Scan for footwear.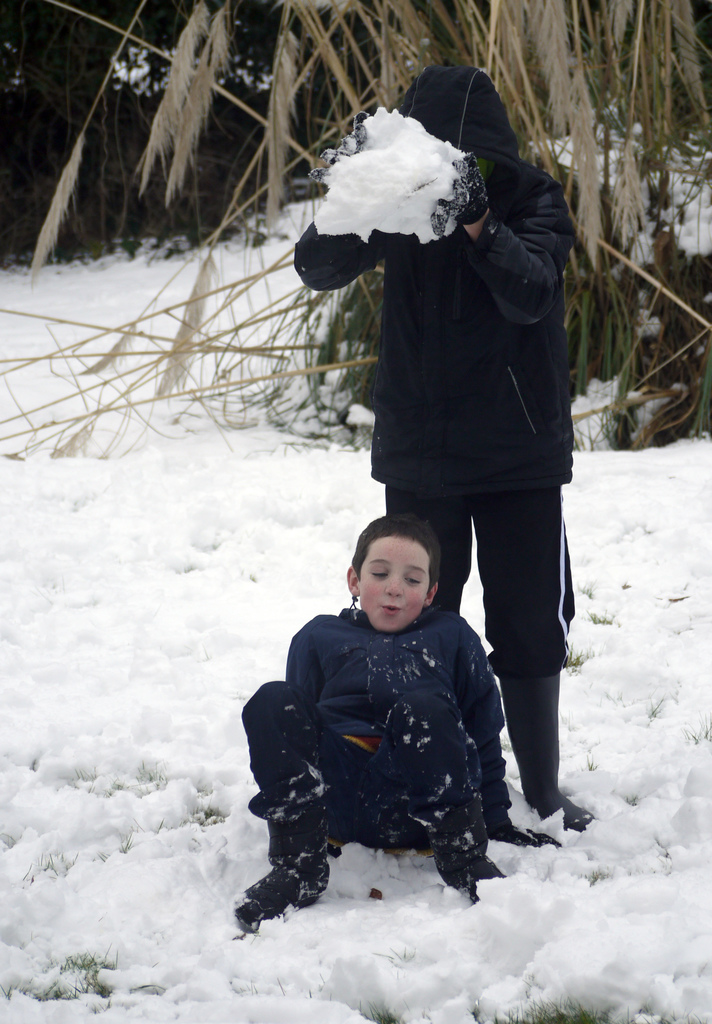
Scan result: 436/848/503/899.
